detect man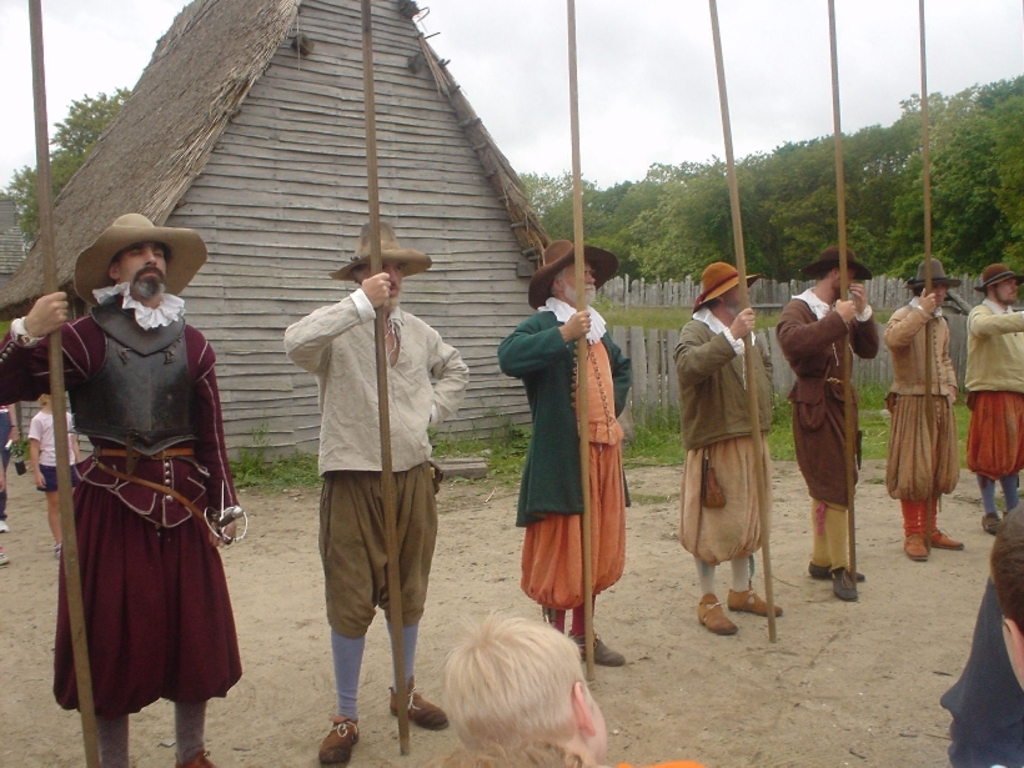
[x1=671, y1=257, x2=788, y2=633]
